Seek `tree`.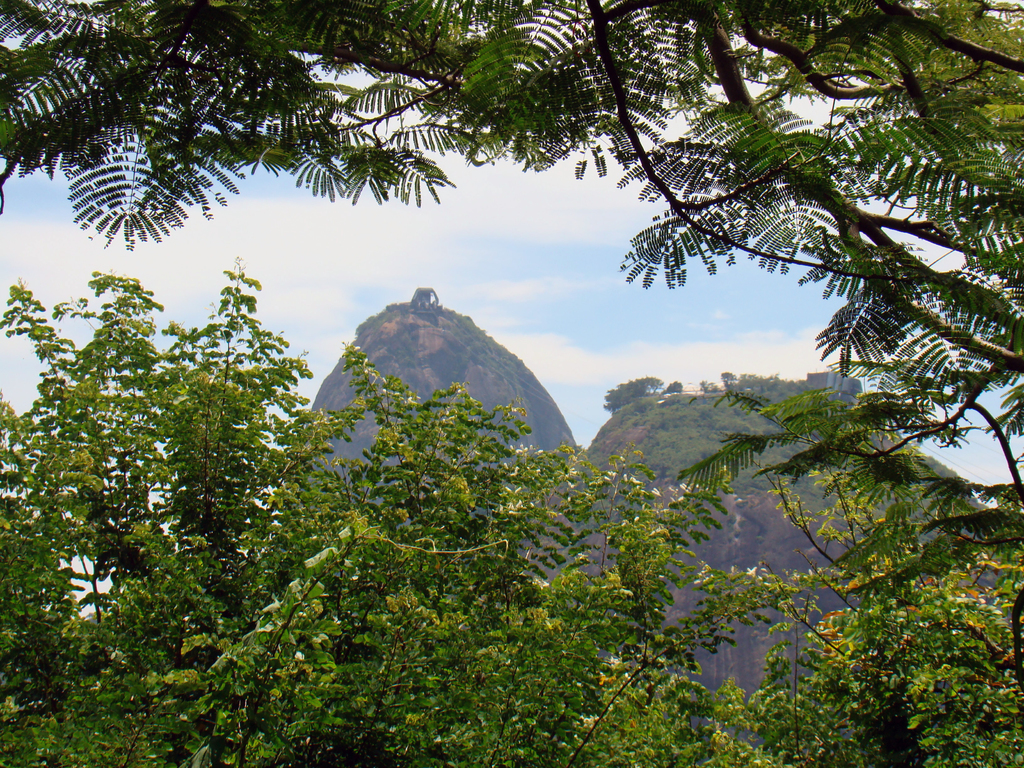
(695, 422, 1023, 767).
